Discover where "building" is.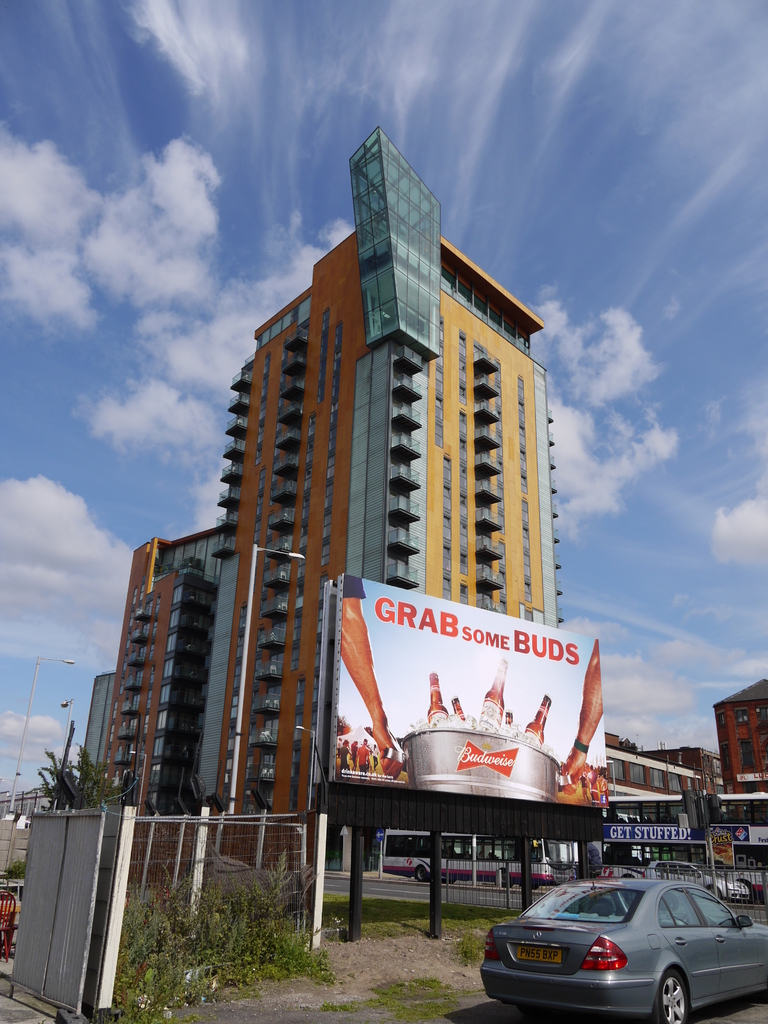
Discovered at <region>596, 732, 703, 798</region>.
